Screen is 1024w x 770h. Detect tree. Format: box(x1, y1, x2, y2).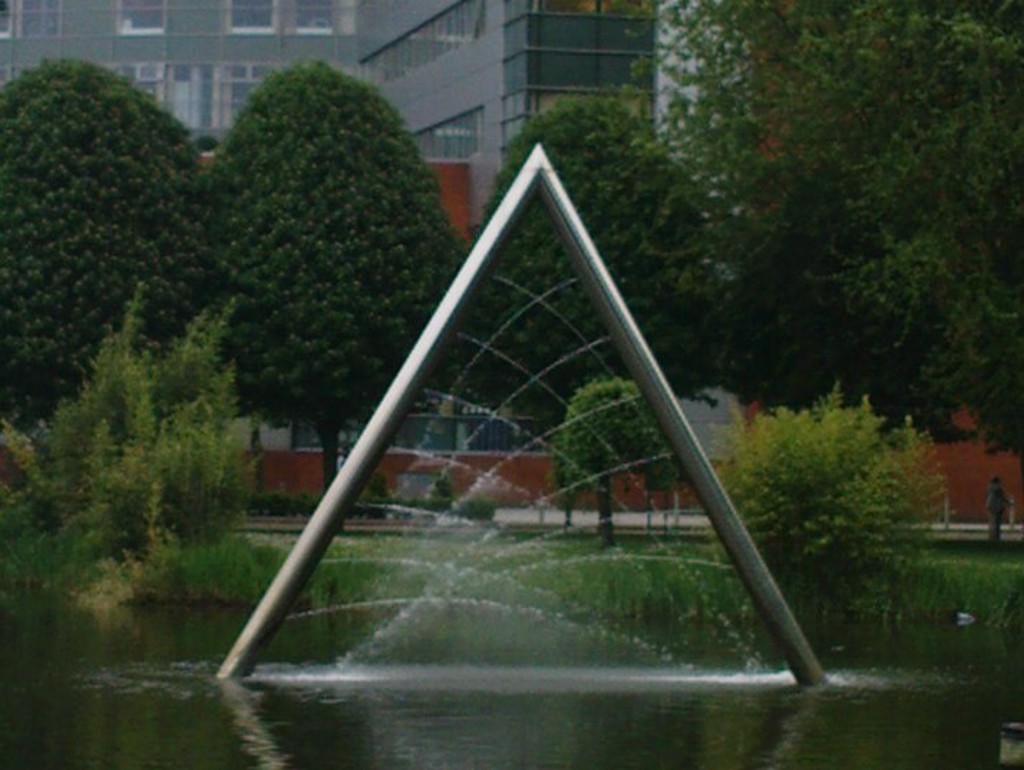
box(0, 52, 219, 450).
